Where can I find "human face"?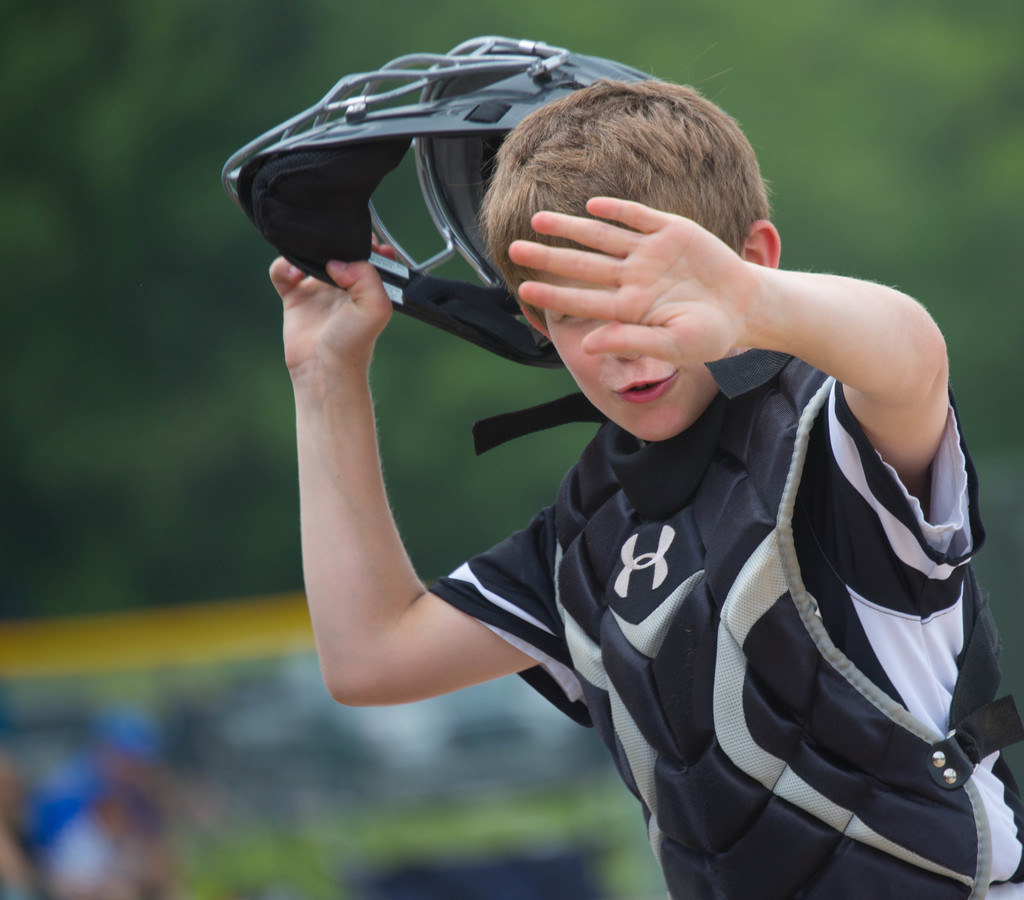
You can find it at box(551, 263, 719, 430).
